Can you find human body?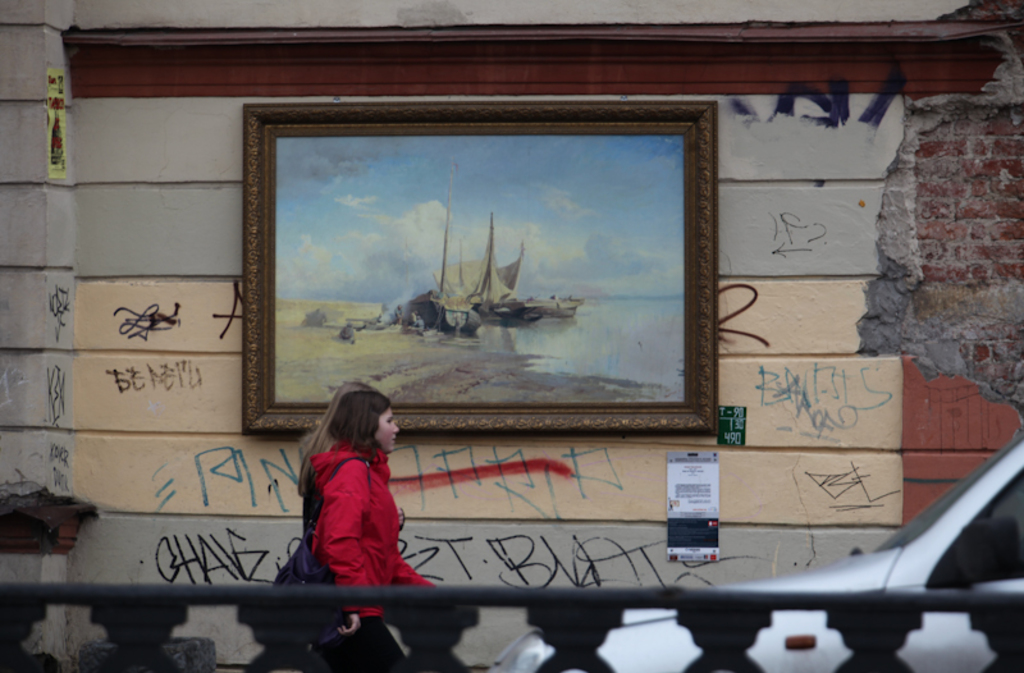
Yes, bounding box: <region>302, 471, 408, 536</region>.
